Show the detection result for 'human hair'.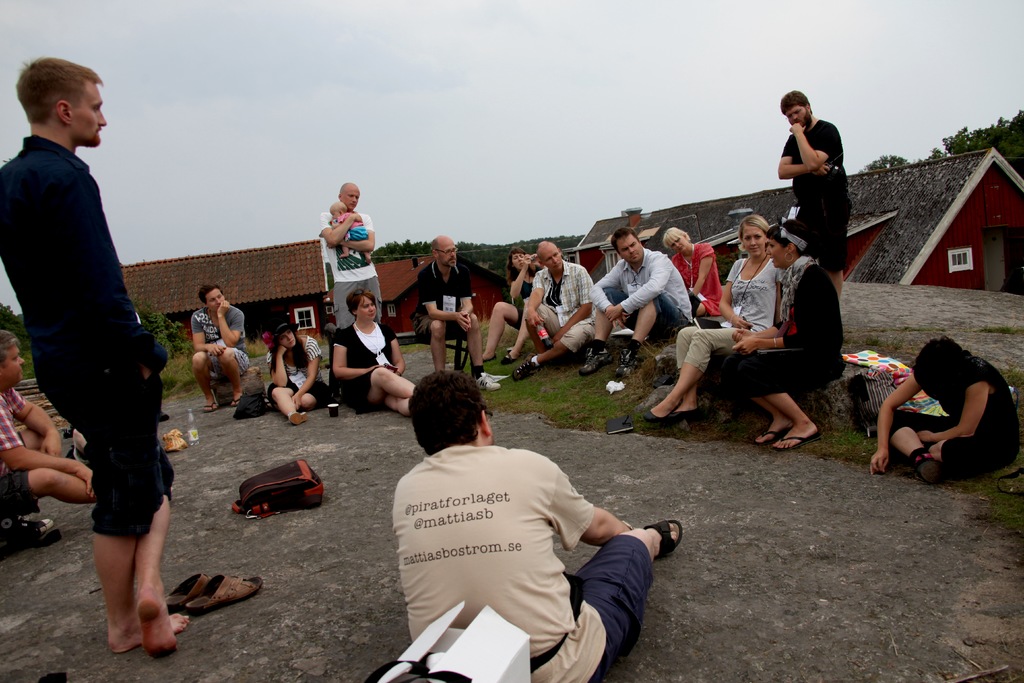
762/217/808/253.
